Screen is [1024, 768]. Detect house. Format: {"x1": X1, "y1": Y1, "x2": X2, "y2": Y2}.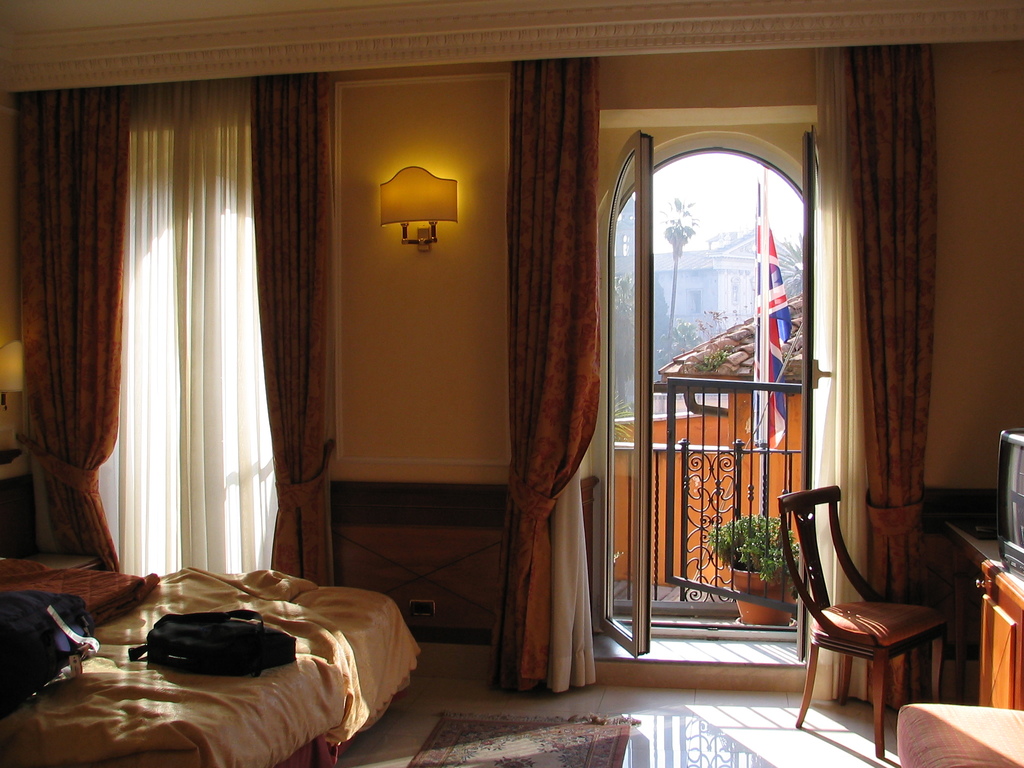
{"x1": 0, "y1": 428, "x2": 437, "y2": 745}.
